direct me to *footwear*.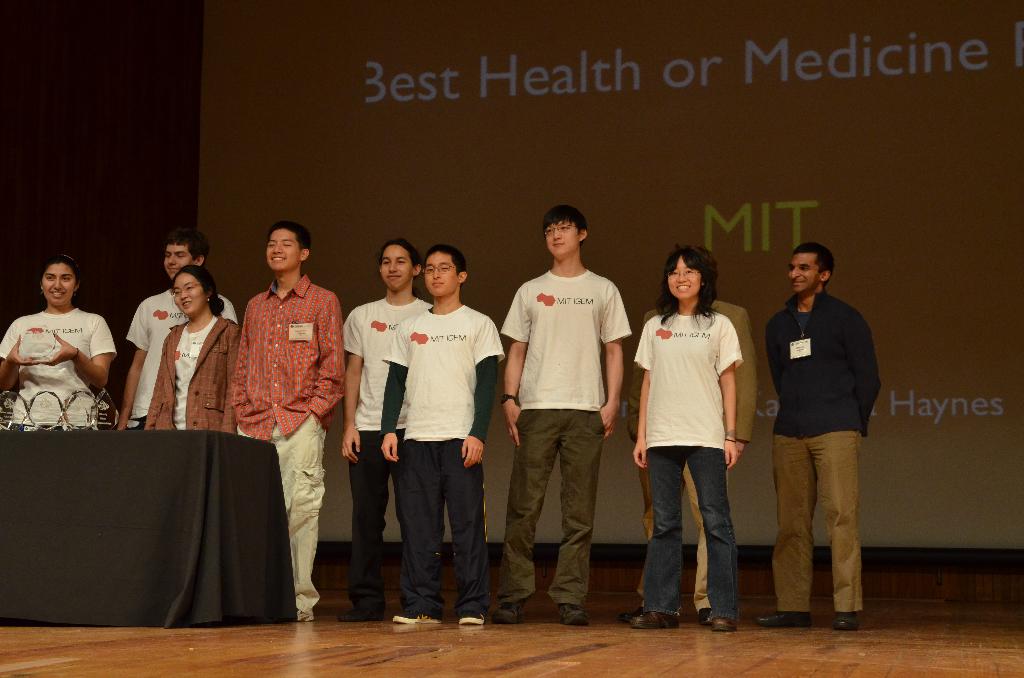
Direction: crop(460, 613, 484, 626).
